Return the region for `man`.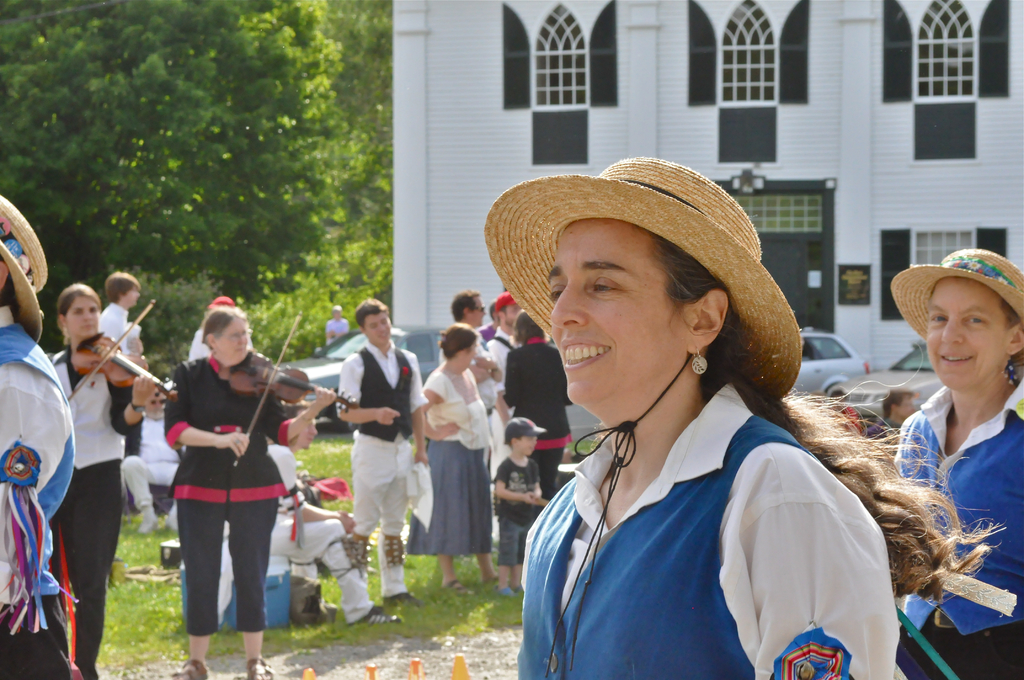
436 286 518 438.
